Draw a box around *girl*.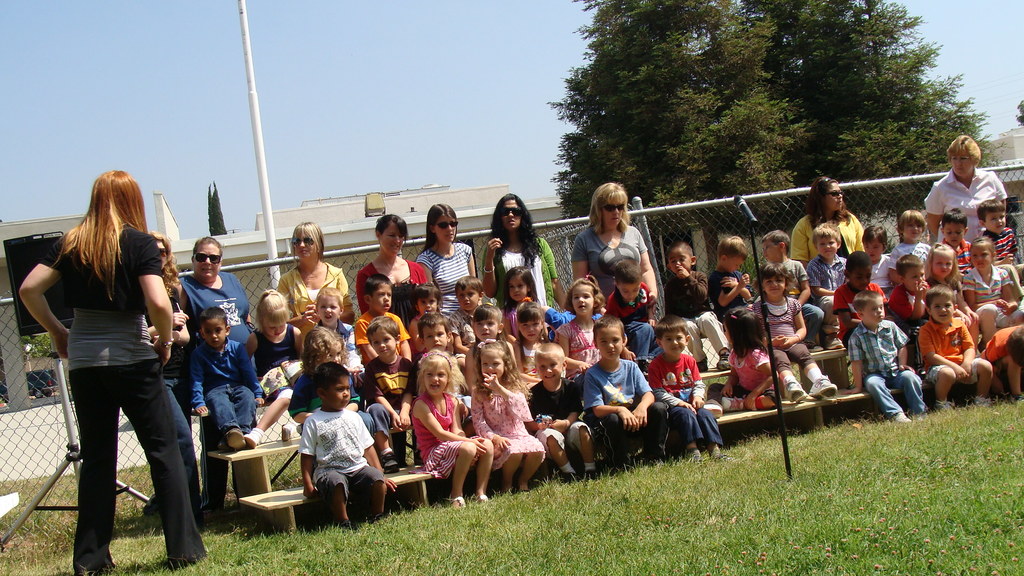
<region>719, 310, 776, 408</region>.
